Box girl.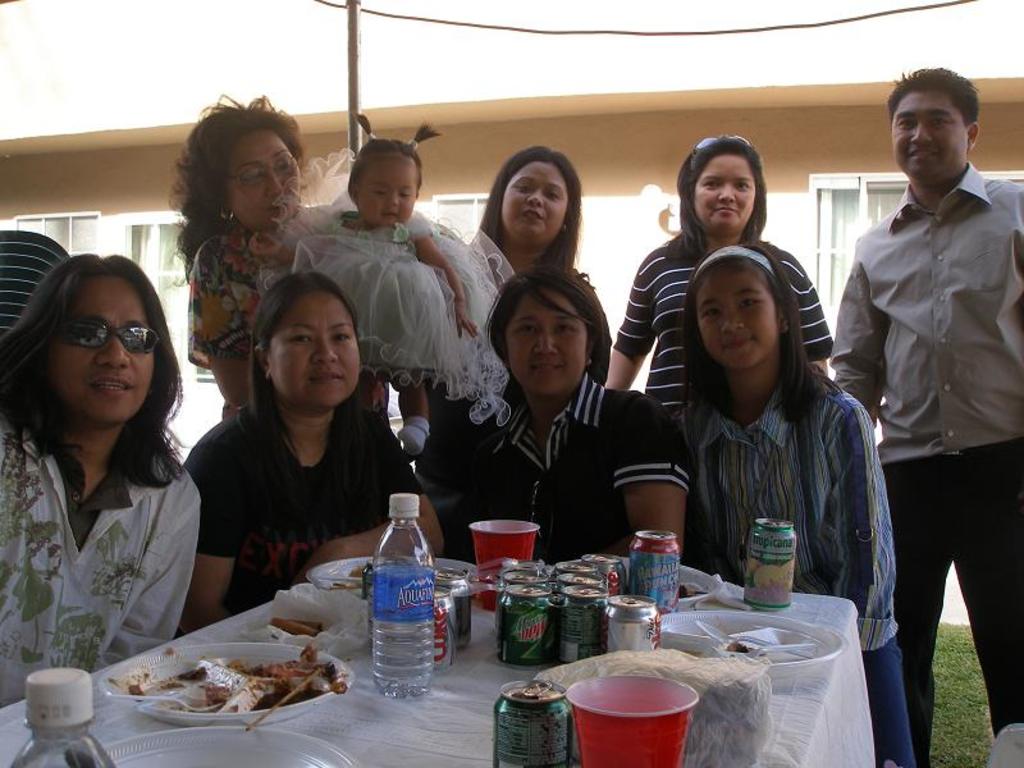
(421,270,684,556).
